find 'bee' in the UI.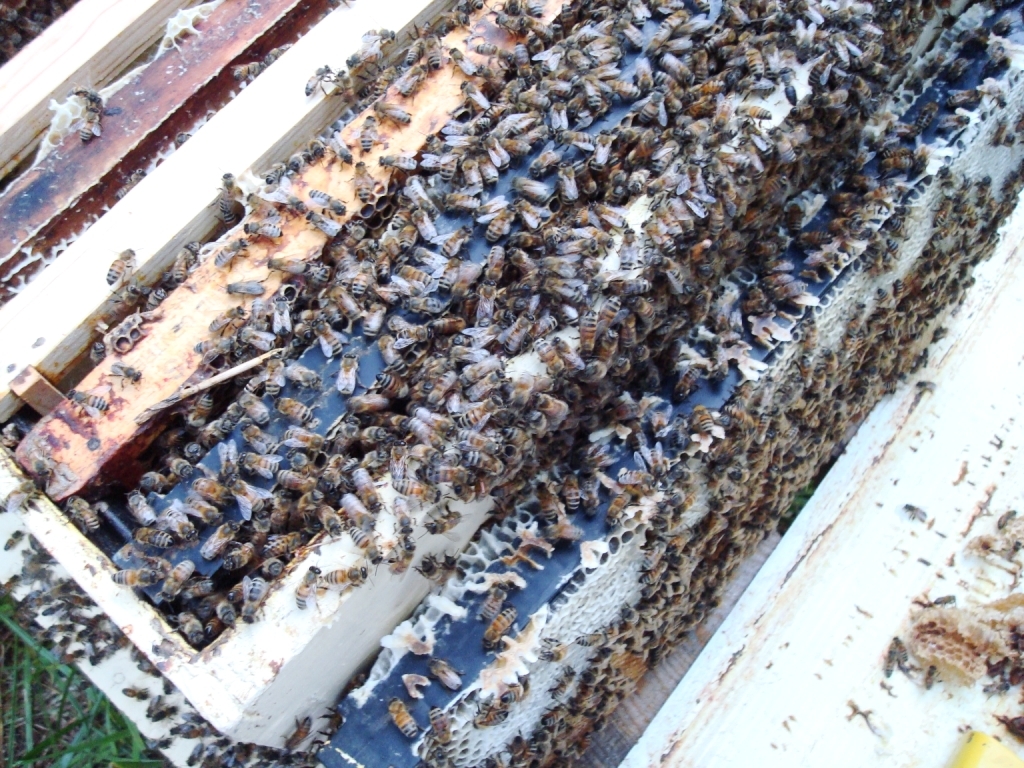
UI element at [x1=519, y1=42, x2=531, y2=70].
